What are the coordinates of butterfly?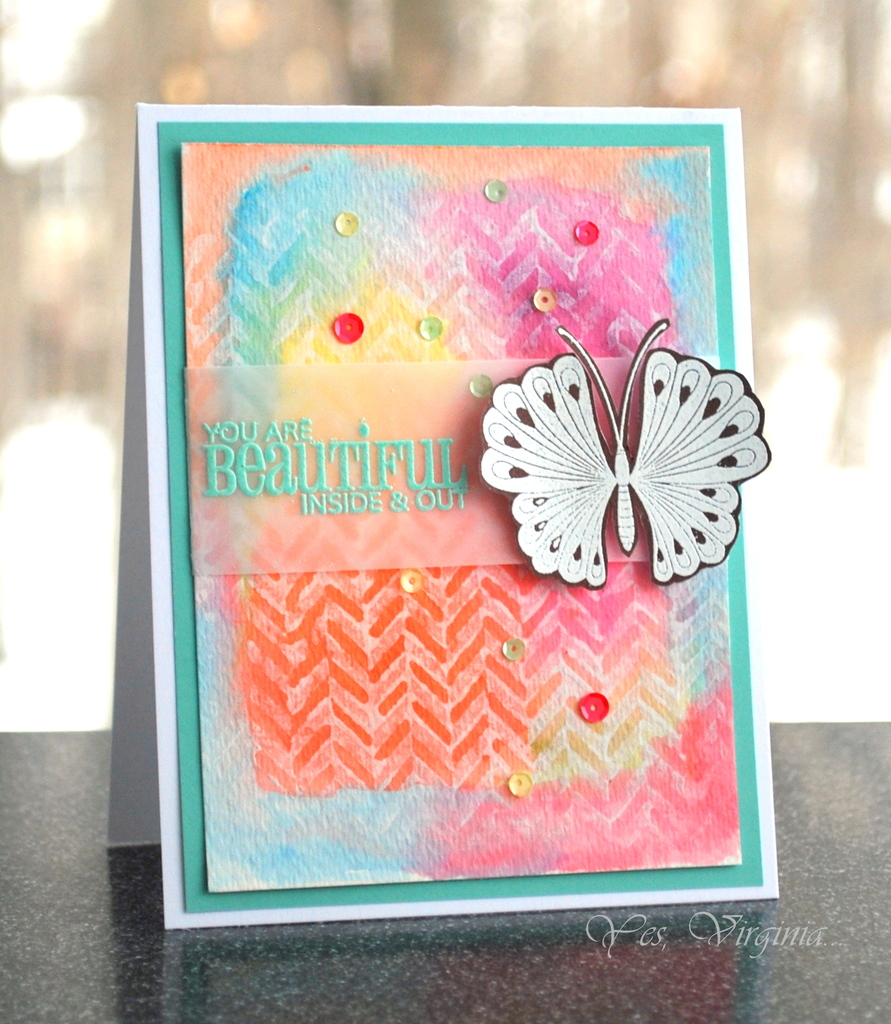
{"left": 478, "top": 346, "right": 748, "bottom": 591}.
